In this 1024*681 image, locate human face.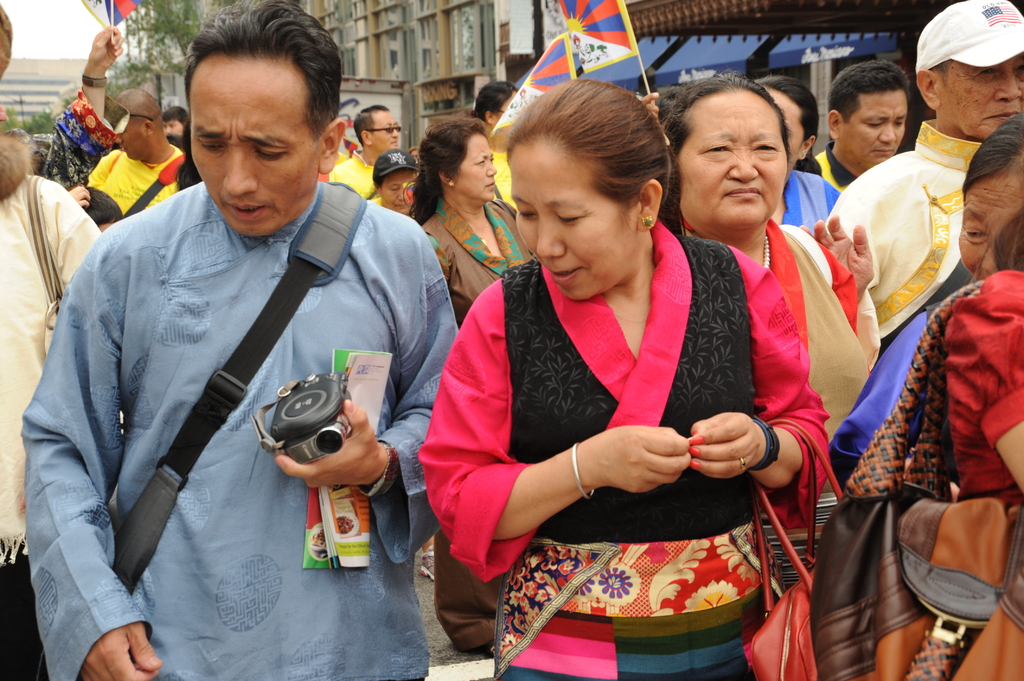
Bounding box: 509/154/632/301.
